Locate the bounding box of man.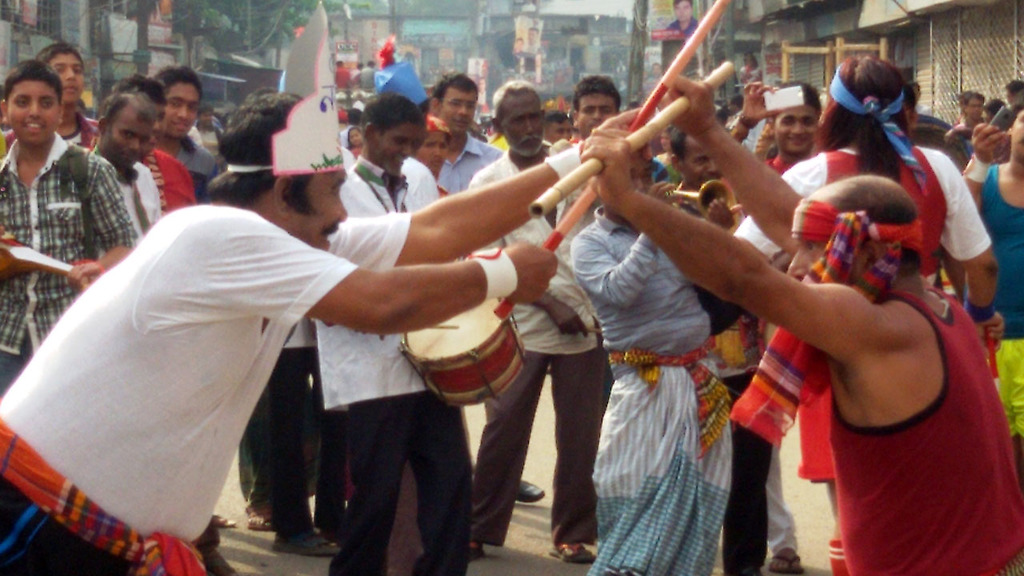
Bounding box: (189, 106, 220, 157).
